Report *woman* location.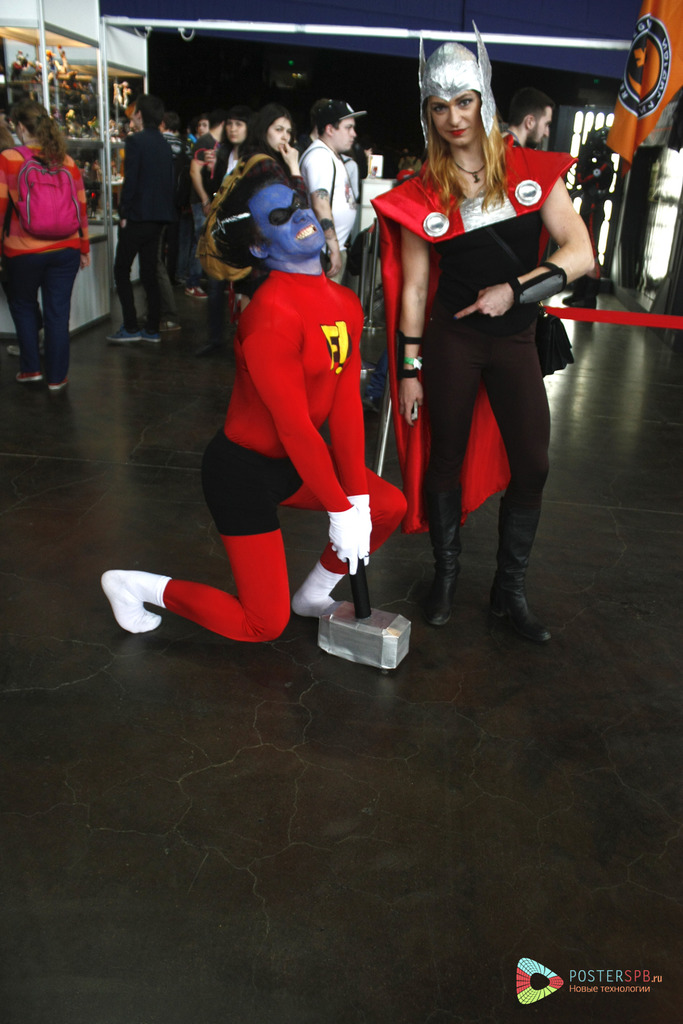
Report: <box>204,114,250,350</box>.
